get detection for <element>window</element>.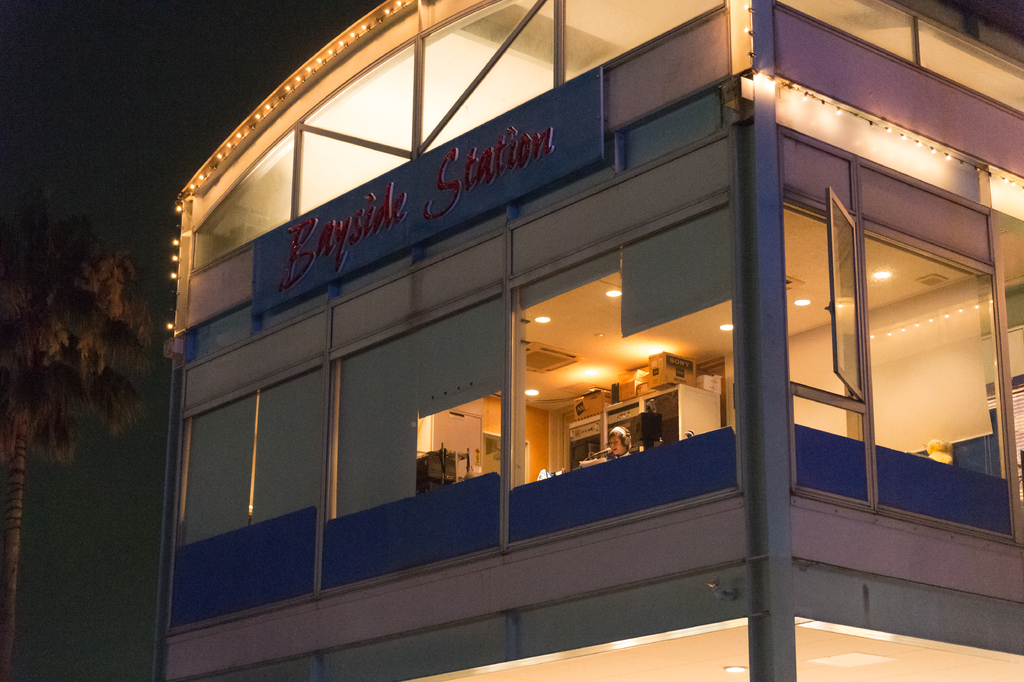
Detection: select_region(913, 20, 1023, 110).
